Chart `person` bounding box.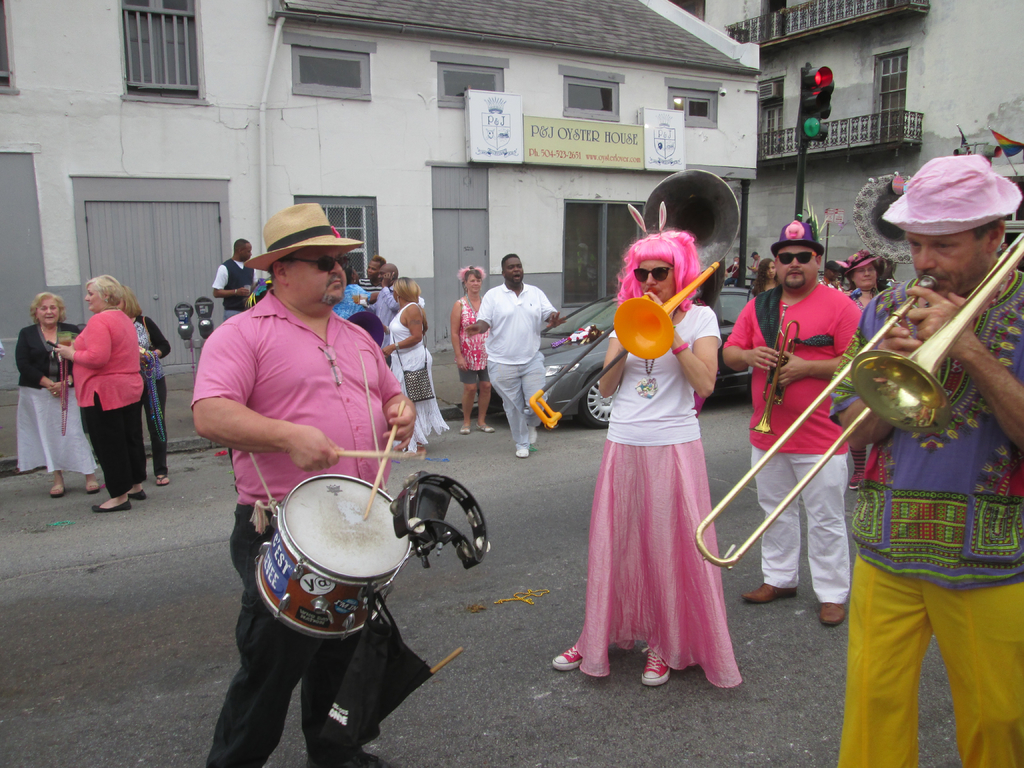
Charted: left=49, top=278, right=143, bottom=514.
